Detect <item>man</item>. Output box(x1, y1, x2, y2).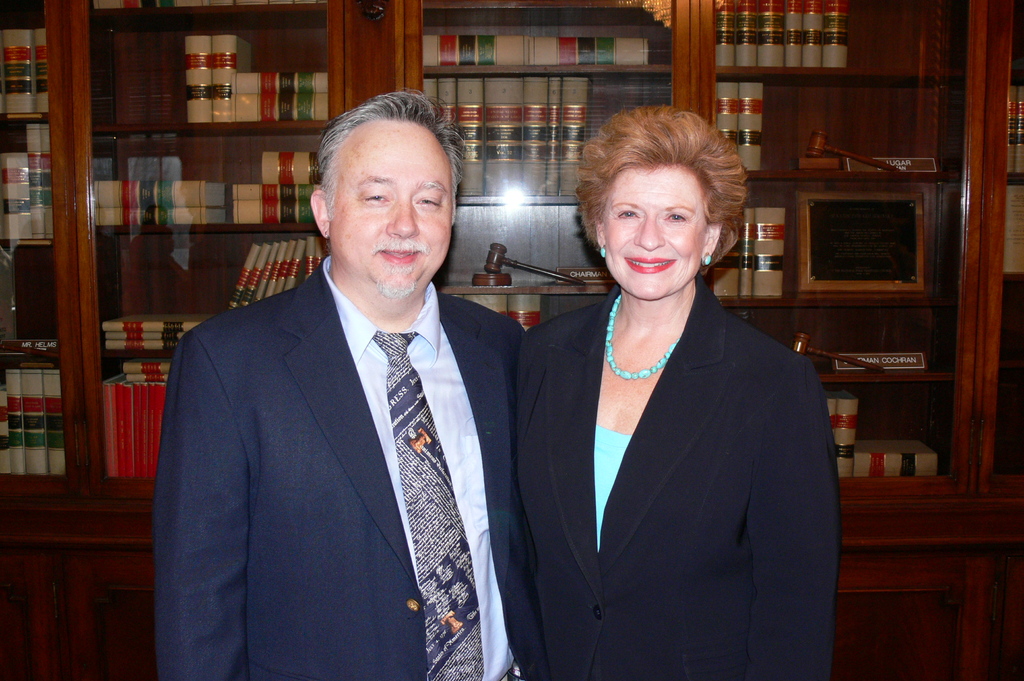
box(146, 101, 545, 669).
